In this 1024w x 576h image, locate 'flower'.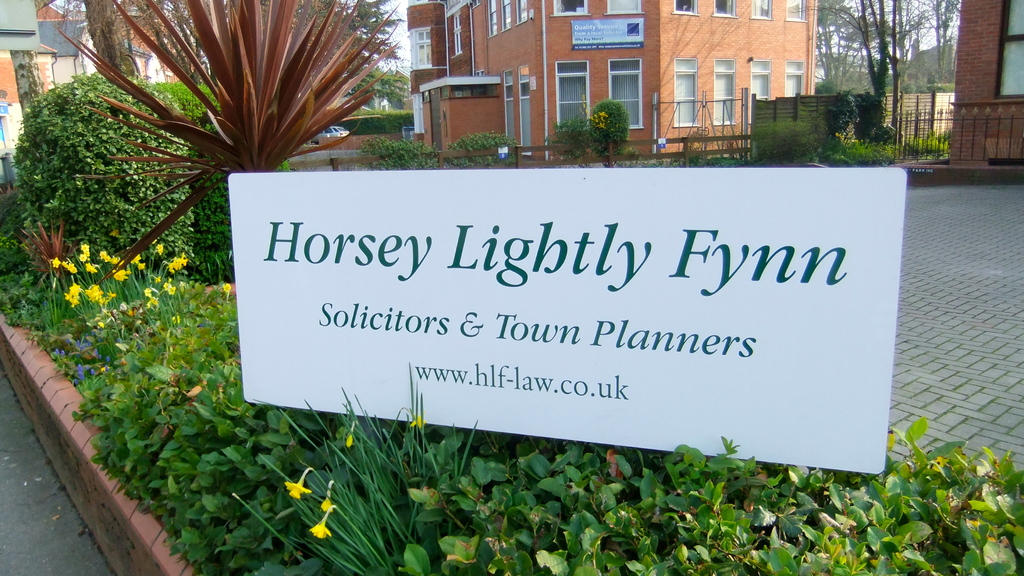
Bounding box: BBox(160, 285, 178, 298).
